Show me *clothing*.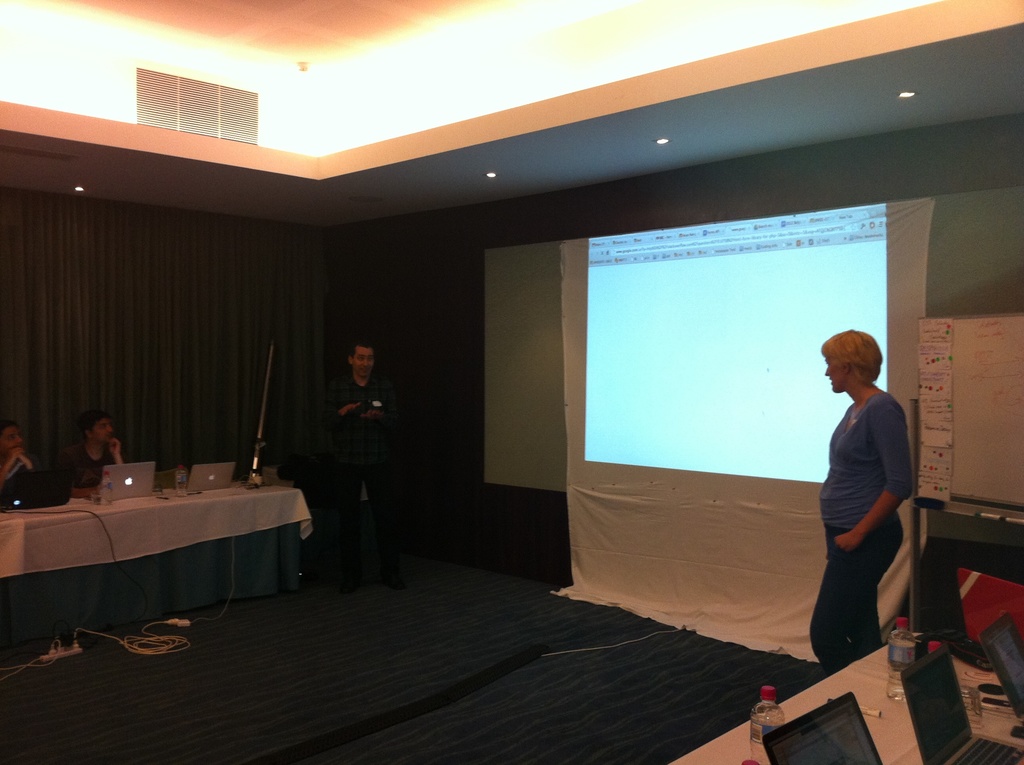
*clothing* is here: 0 441 32 486.
